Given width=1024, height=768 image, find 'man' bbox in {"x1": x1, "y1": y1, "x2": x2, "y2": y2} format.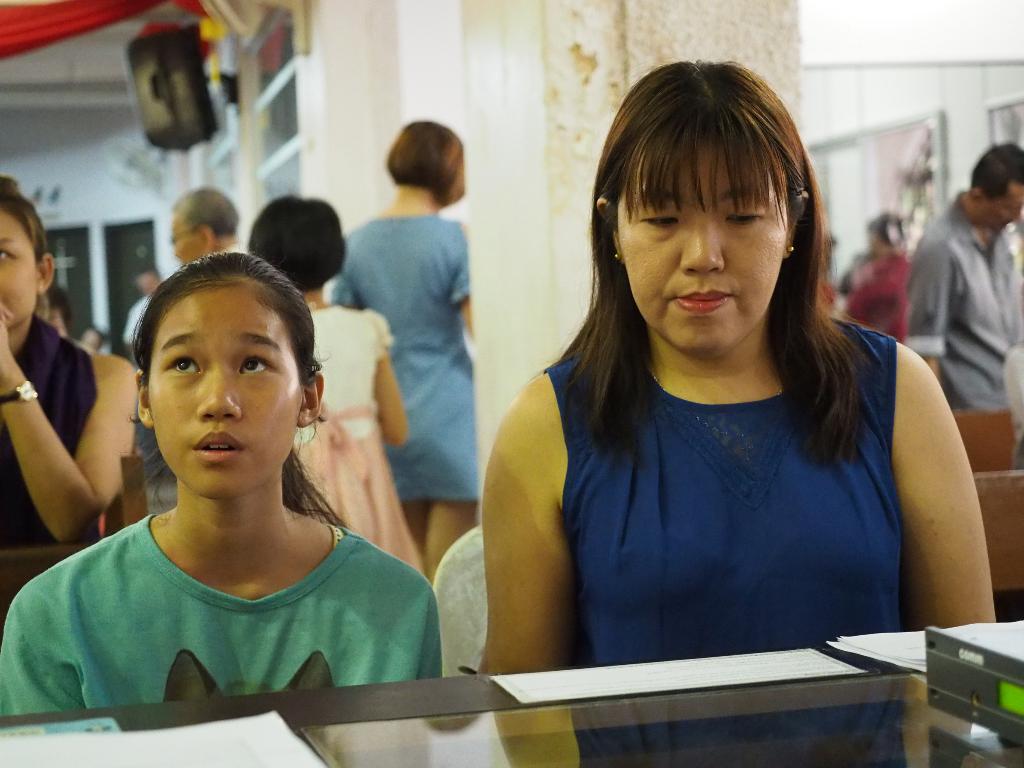
{"x1": 169, "y1": 188, "x2": 252, "y2": 267}.
